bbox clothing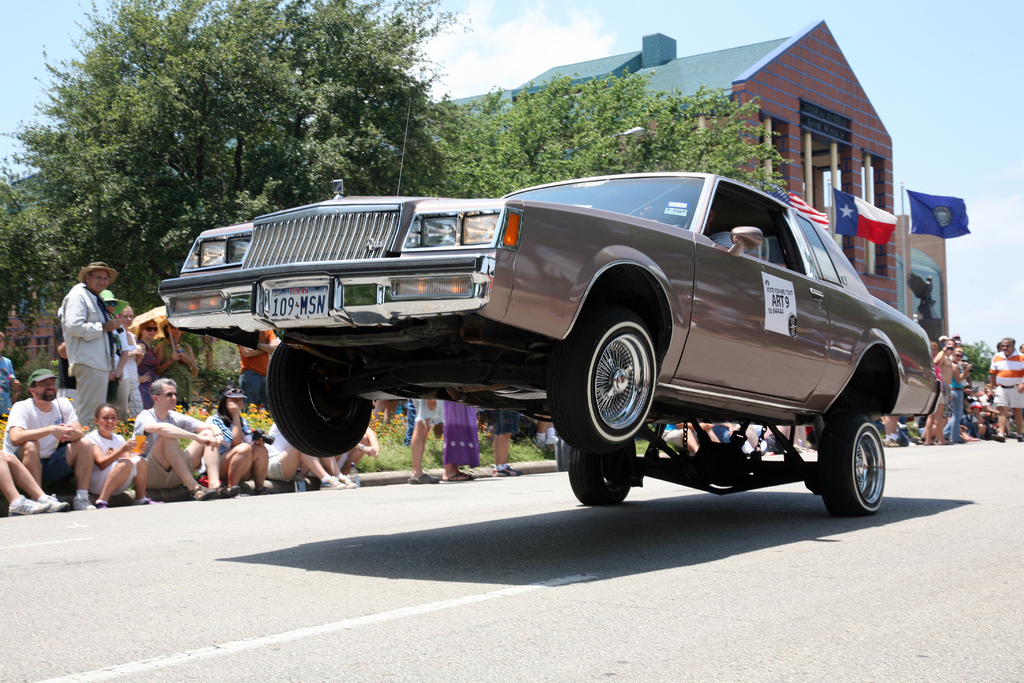
[left=46, top=265, right=123, bottom=407]
